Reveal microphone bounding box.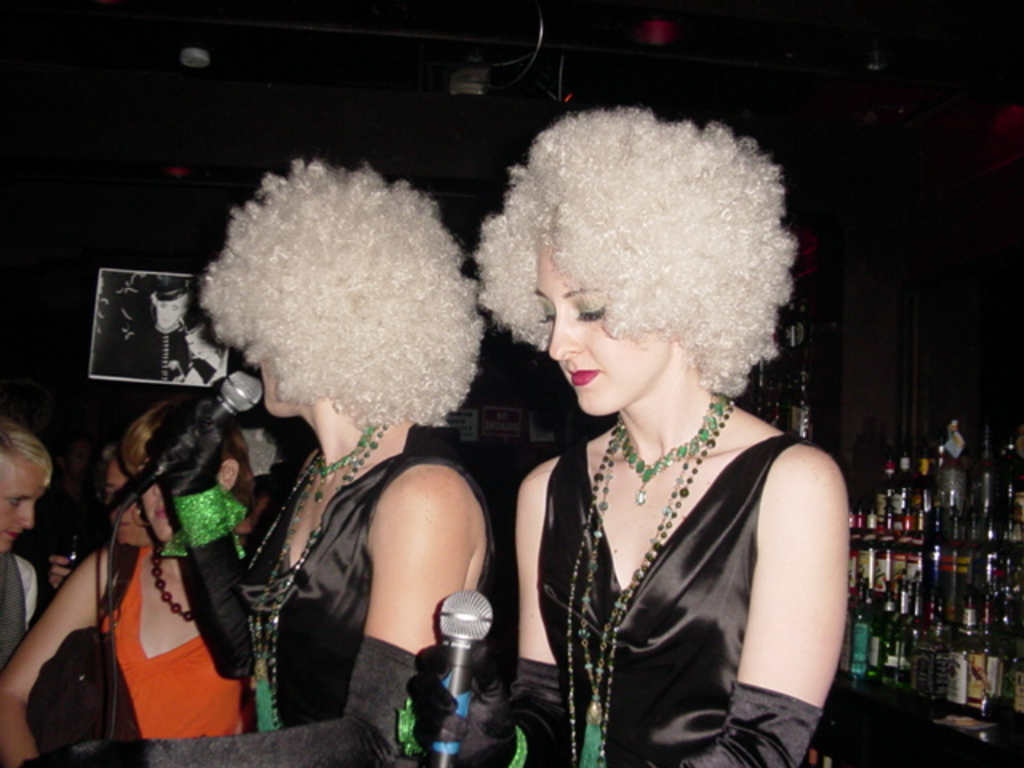
Revealed: <box>139,378,274,499</box>.
